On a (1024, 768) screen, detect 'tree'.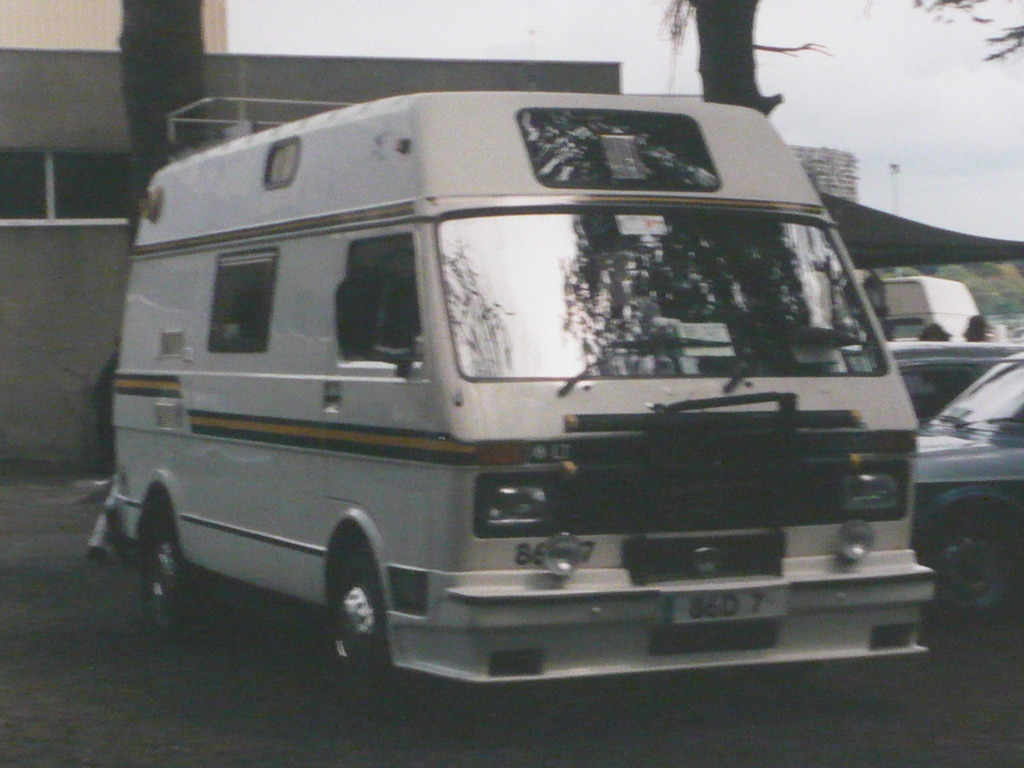
[left=660, top=0, right=784, bottom=115].
